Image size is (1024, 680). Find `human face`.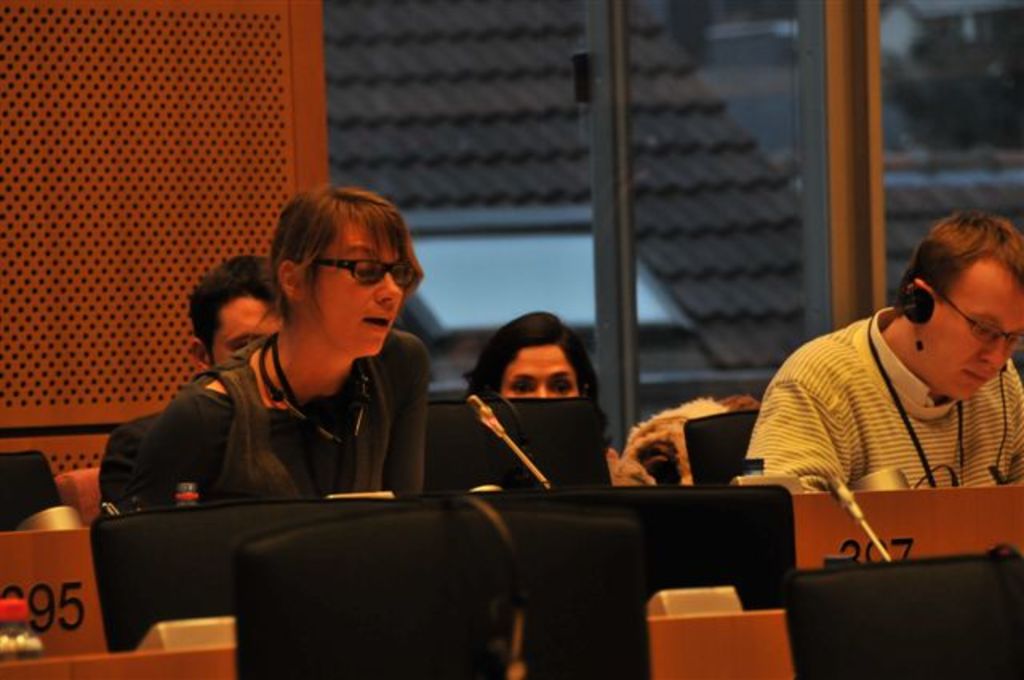
(left=933, top=258, right=1022, bottom=397).
